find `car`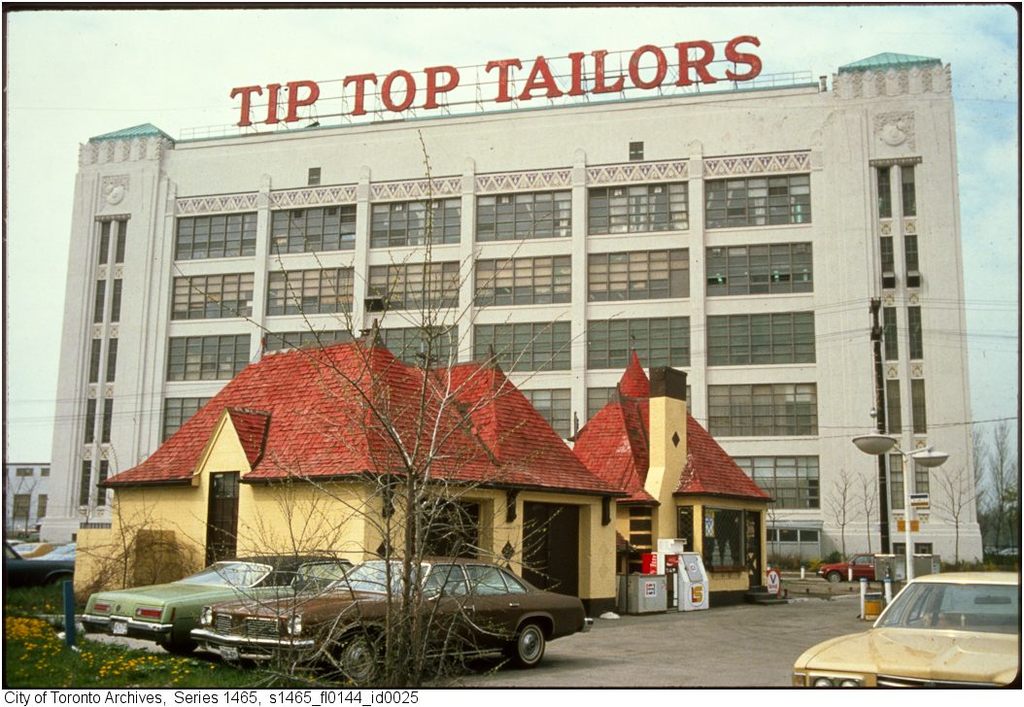
box=[812, 555, 882, 579]
